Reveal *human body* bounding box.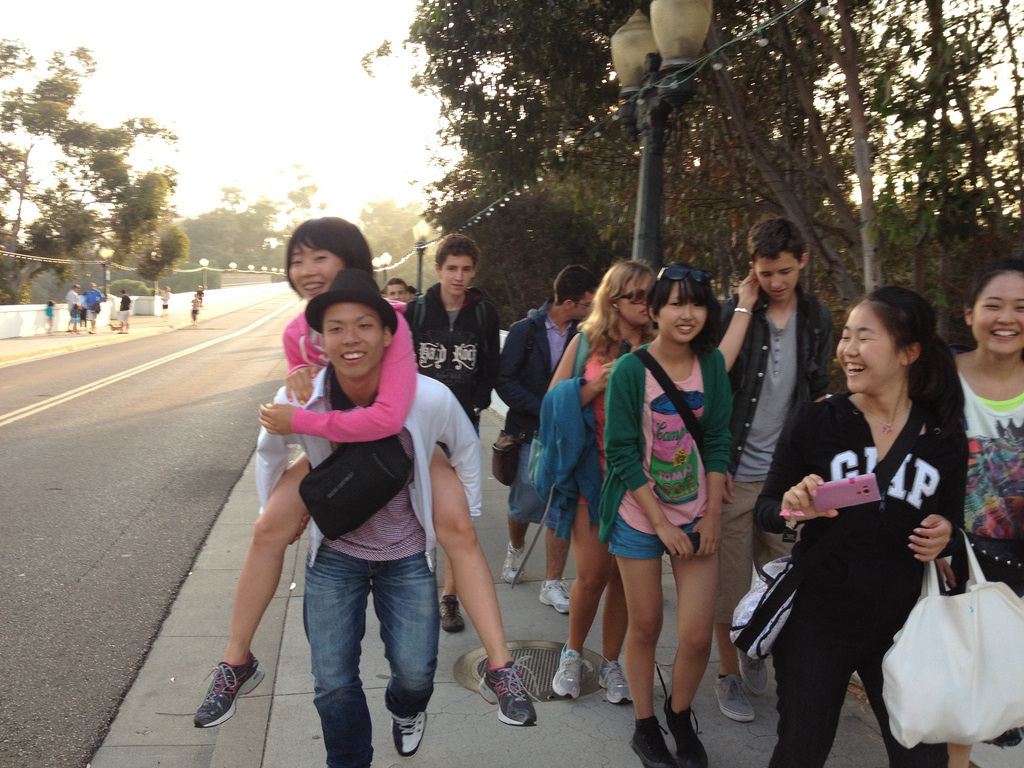
Revealed: BBox(65, 290, 80, 333).
